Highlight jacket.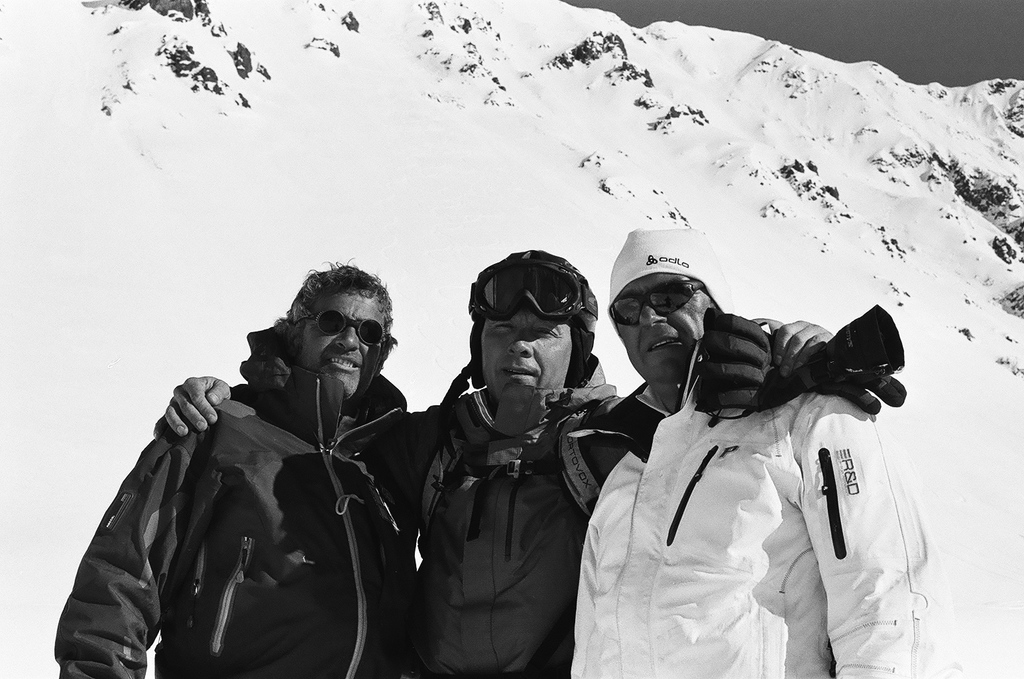
Highlighted region: (576,331,932,678).
